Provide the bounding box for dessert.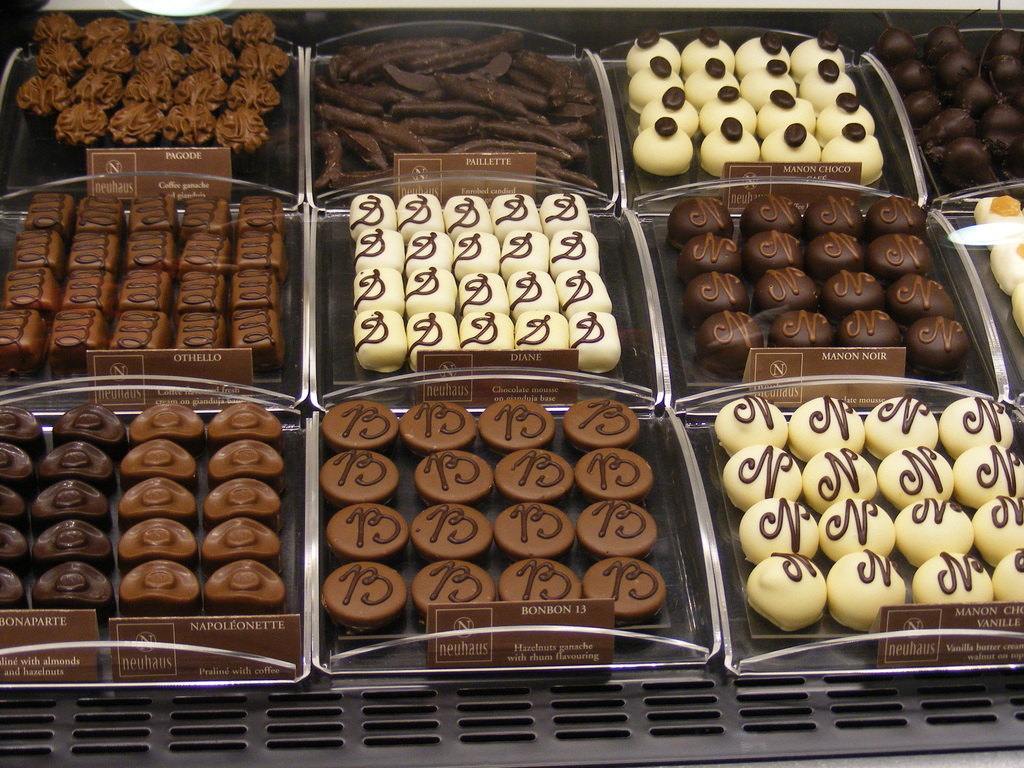
region(69, 230, 108, 270).
